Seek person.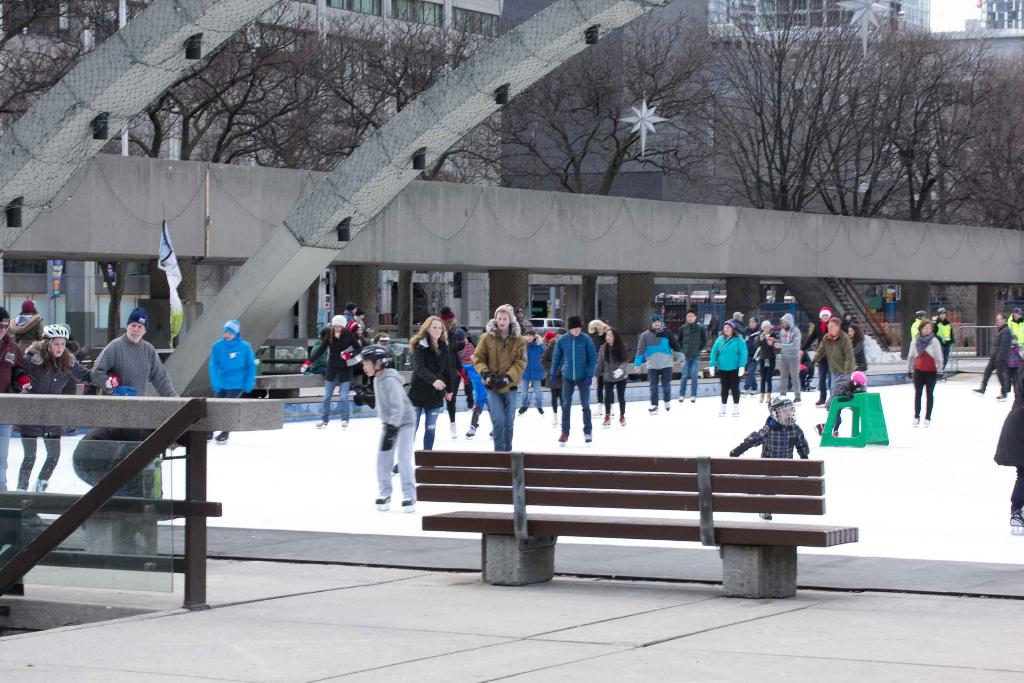
(x1=211, y1=318, x2=262, y2=443).
